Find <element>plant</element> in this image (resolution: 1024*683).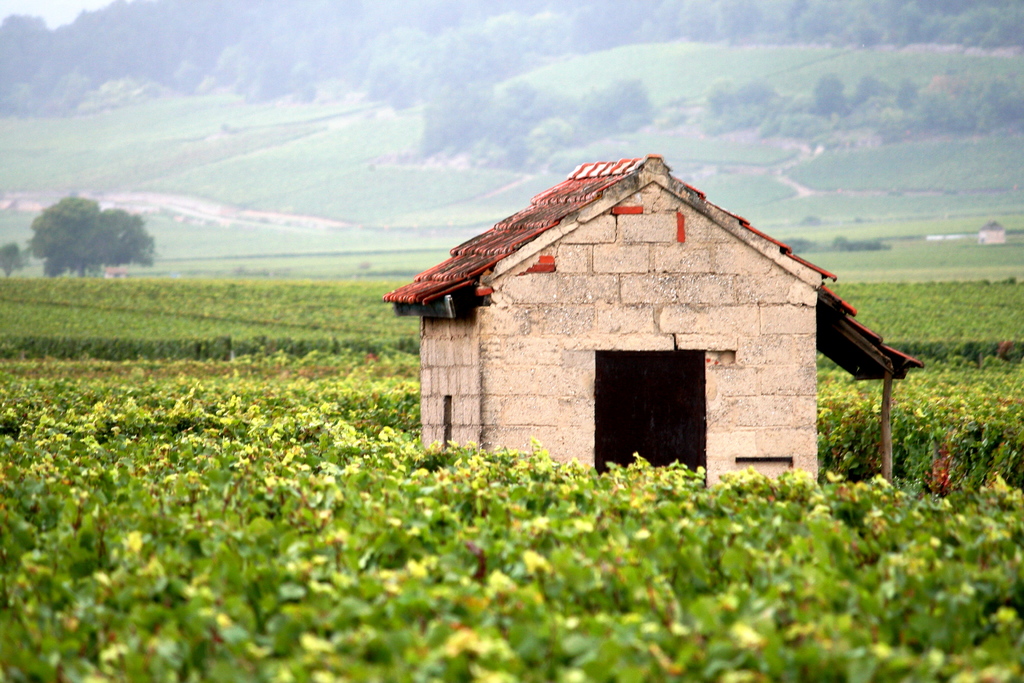
box=[0, 278, 425, 363].
